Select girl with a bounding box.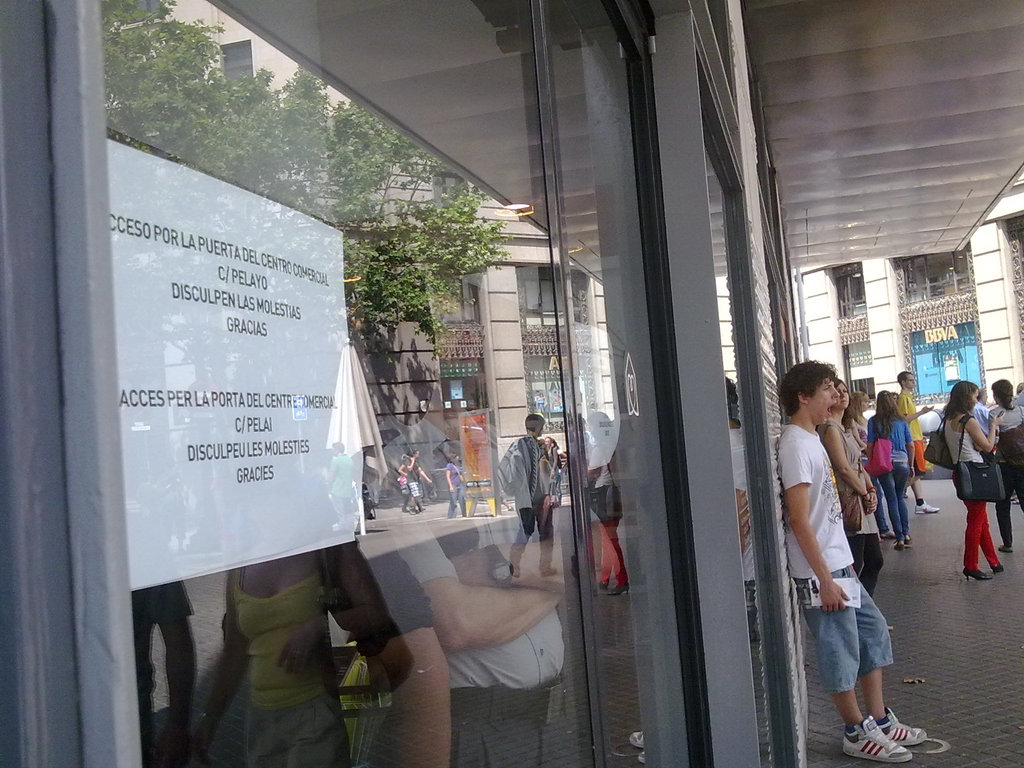
rect(988, 378, 1023, 555).
